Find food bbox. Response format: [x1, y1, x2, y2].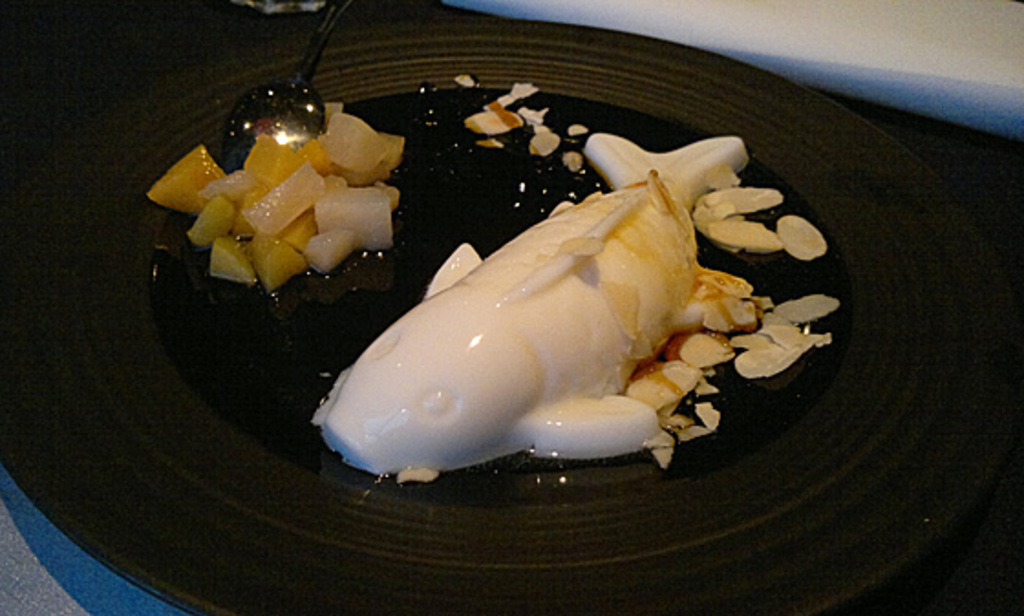
[148, 95, 424, 314].
